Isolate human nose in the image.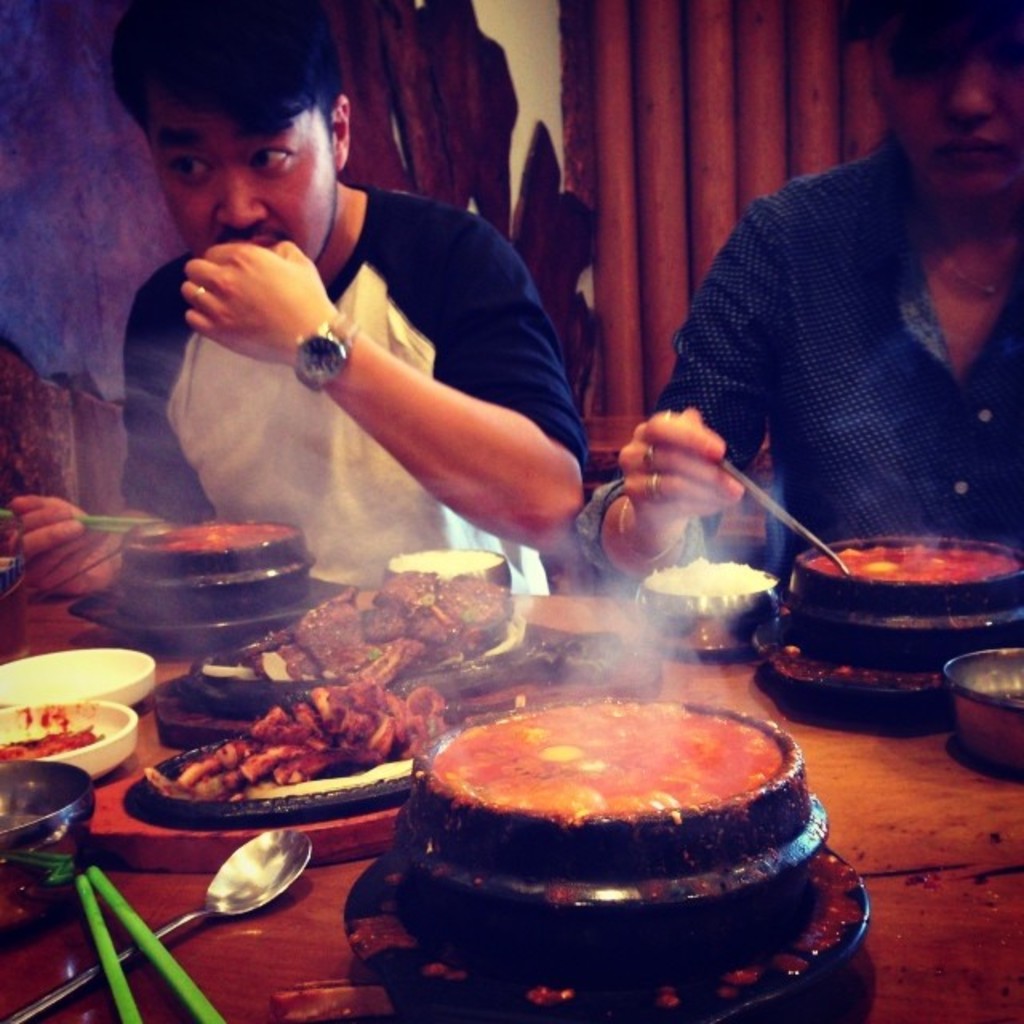
Isolated region: {"left": 950, "top": 56, "right": 994, "bottom": 112}.
